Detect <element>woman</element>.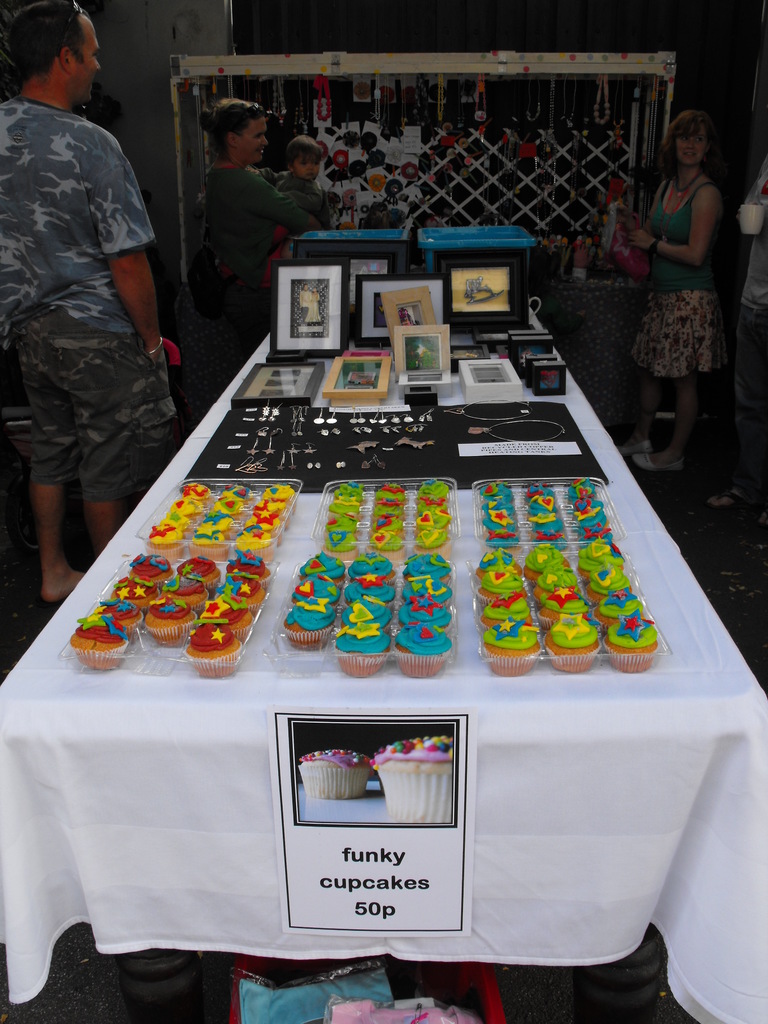
Detected at 198:93:330:340.
